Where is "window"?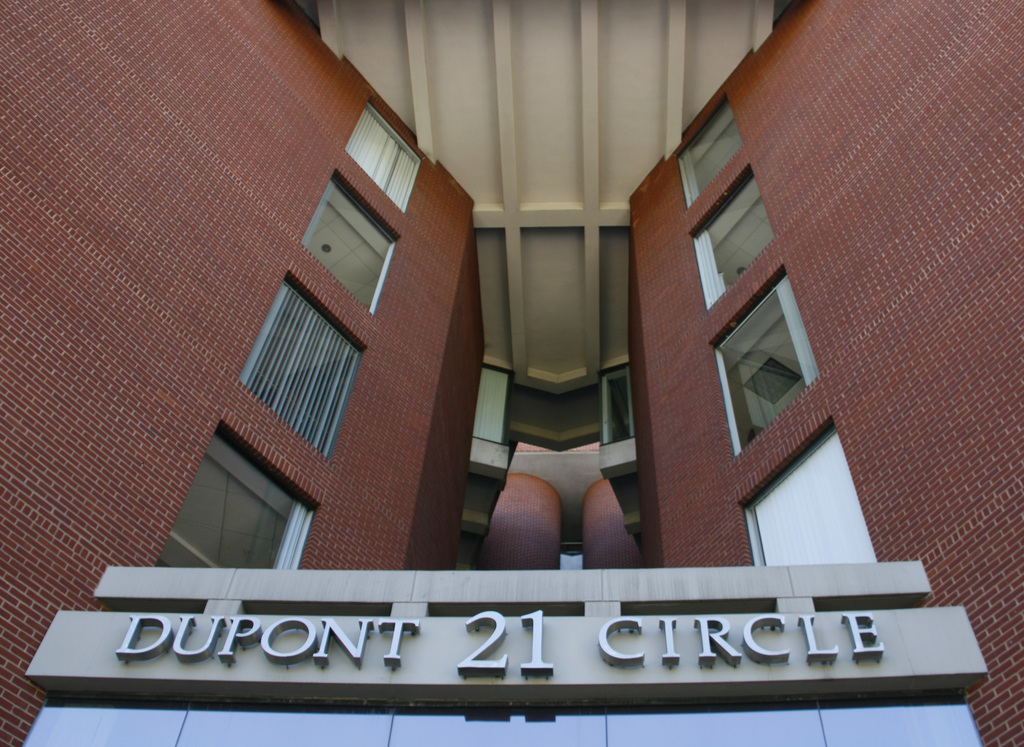
(x1=693, y1=174, x2=774, y2=302).
